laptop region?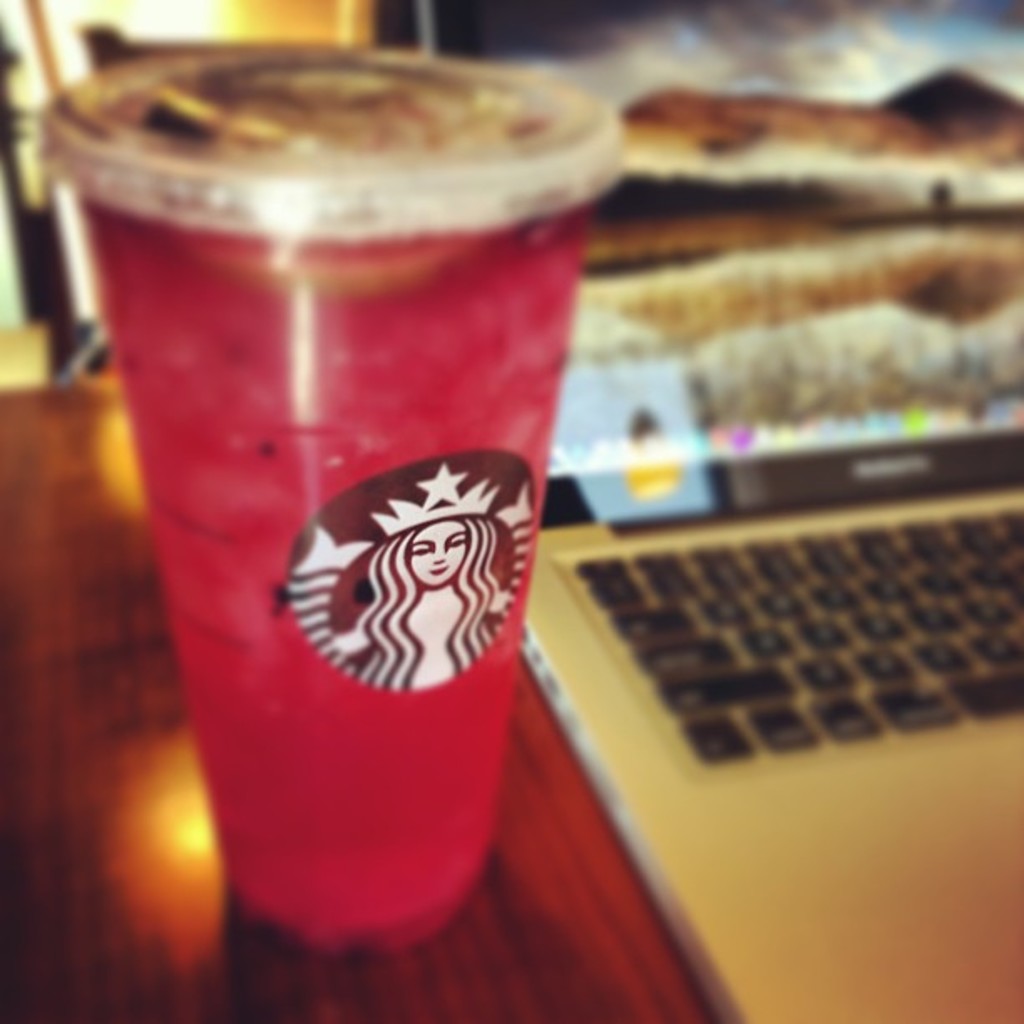
[left=368, top=0, right=1022, bottom=1022]
